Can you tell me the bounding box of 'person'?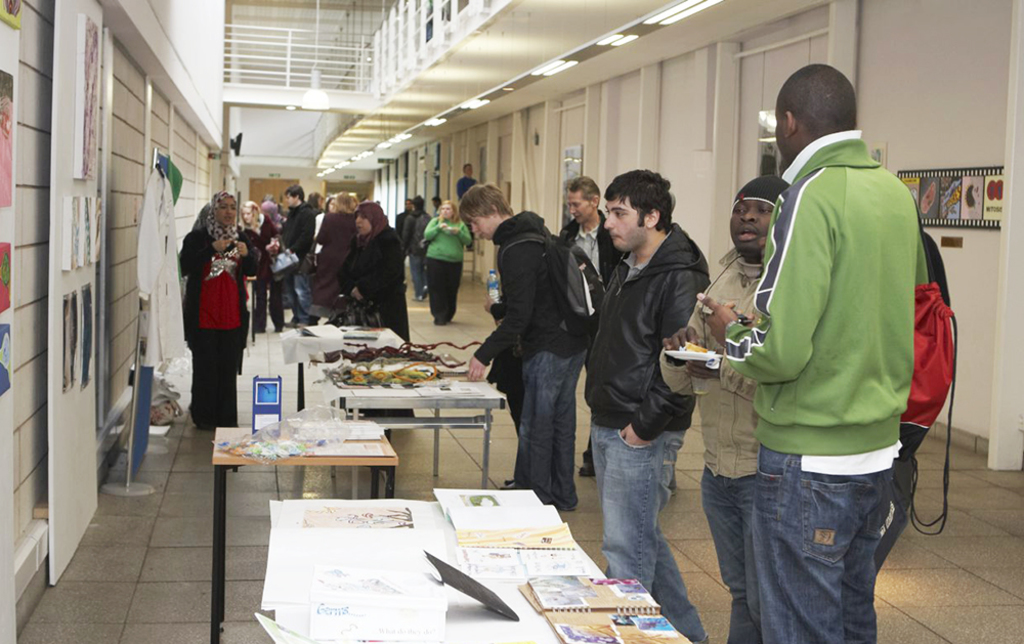
(244,199,271,318).
